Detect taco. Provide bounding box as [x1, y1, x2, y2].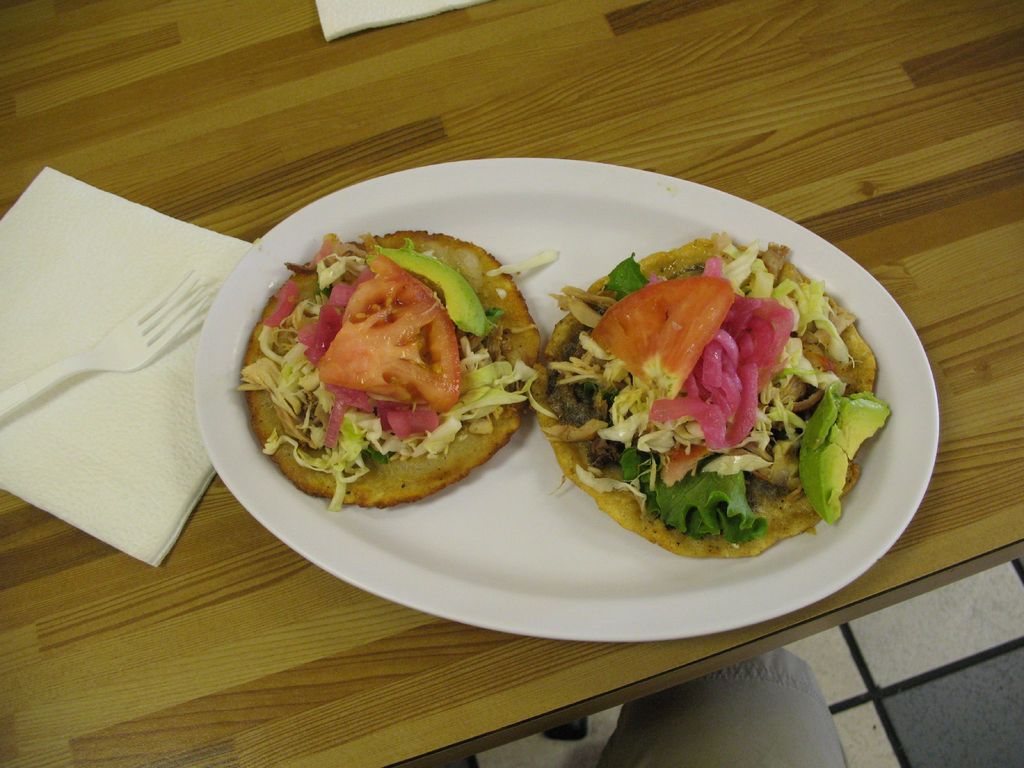
[557, 240, 896, 591].
